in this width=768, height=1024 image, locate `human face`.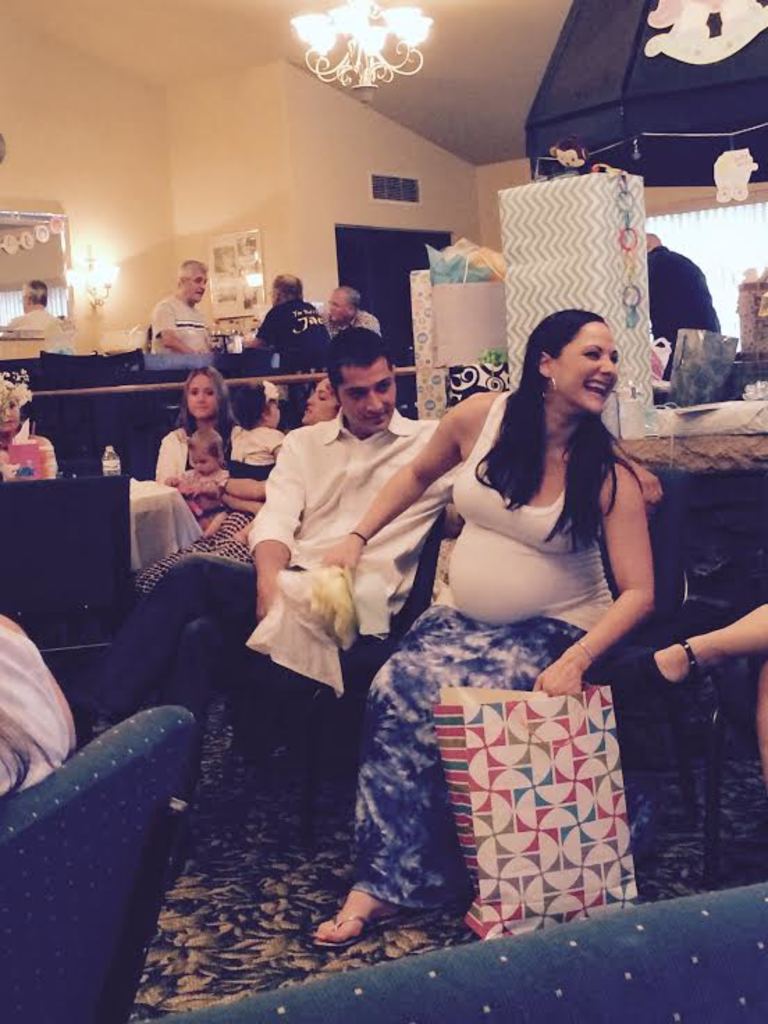
Bounding box: 299:373:337:422.
